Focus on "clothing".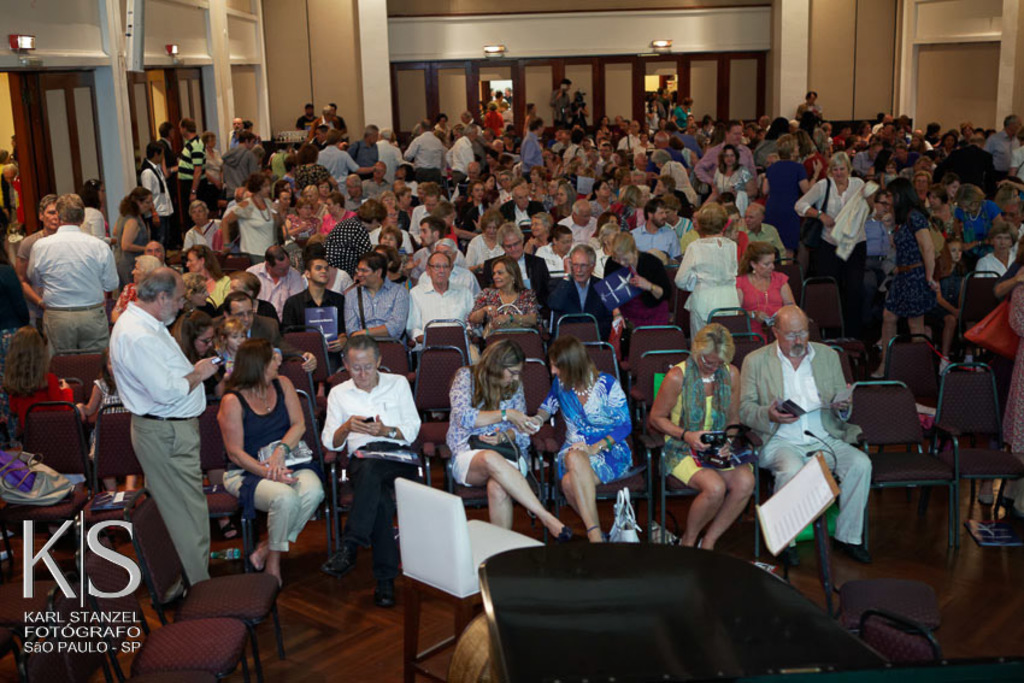
Focused at region(766, 145, 807, 240).
